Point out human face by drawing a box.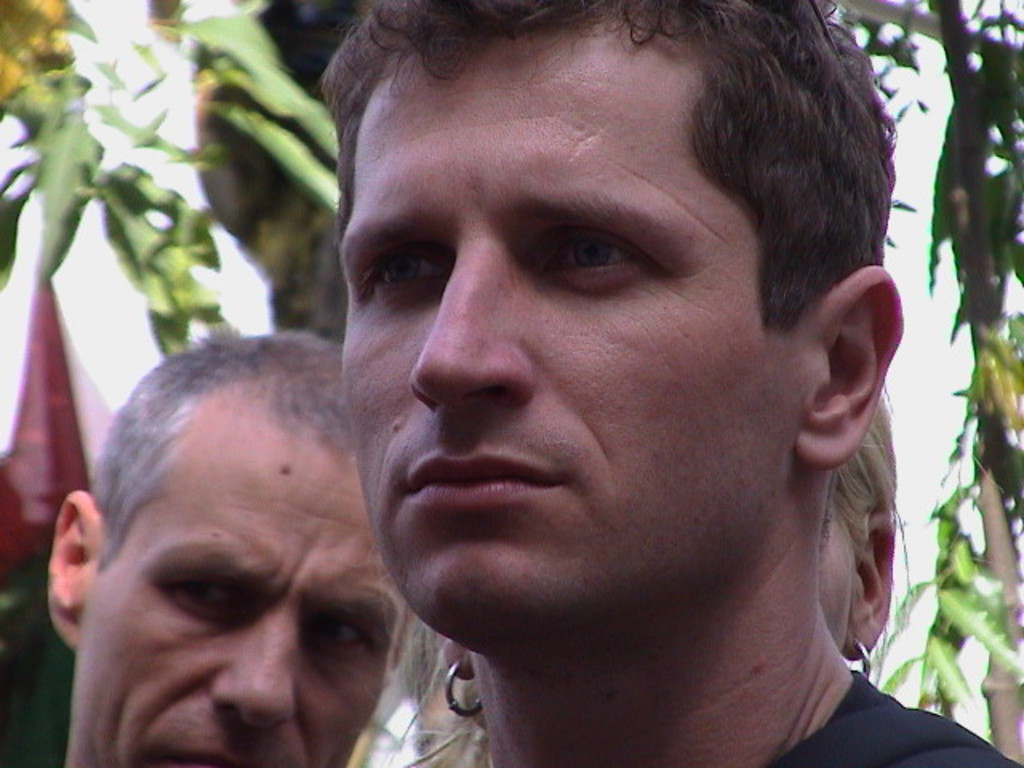
locate(344, 14, 795, 643).
